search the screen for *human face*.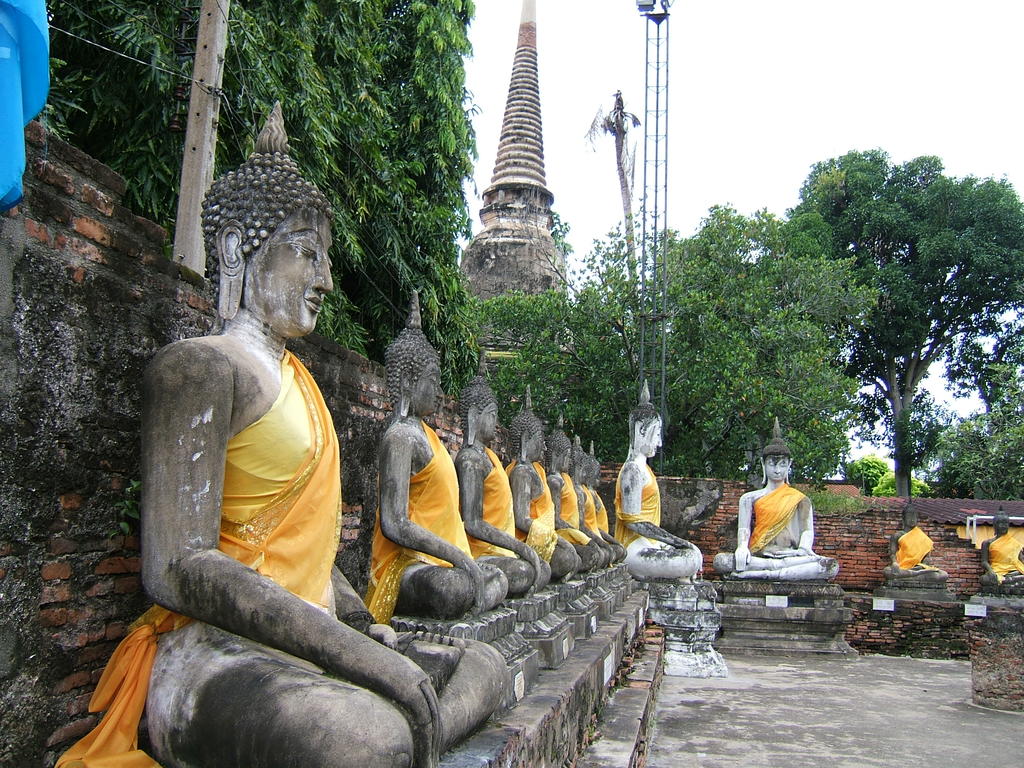
Found at left=249, top=212, right=330, bottom=333.
